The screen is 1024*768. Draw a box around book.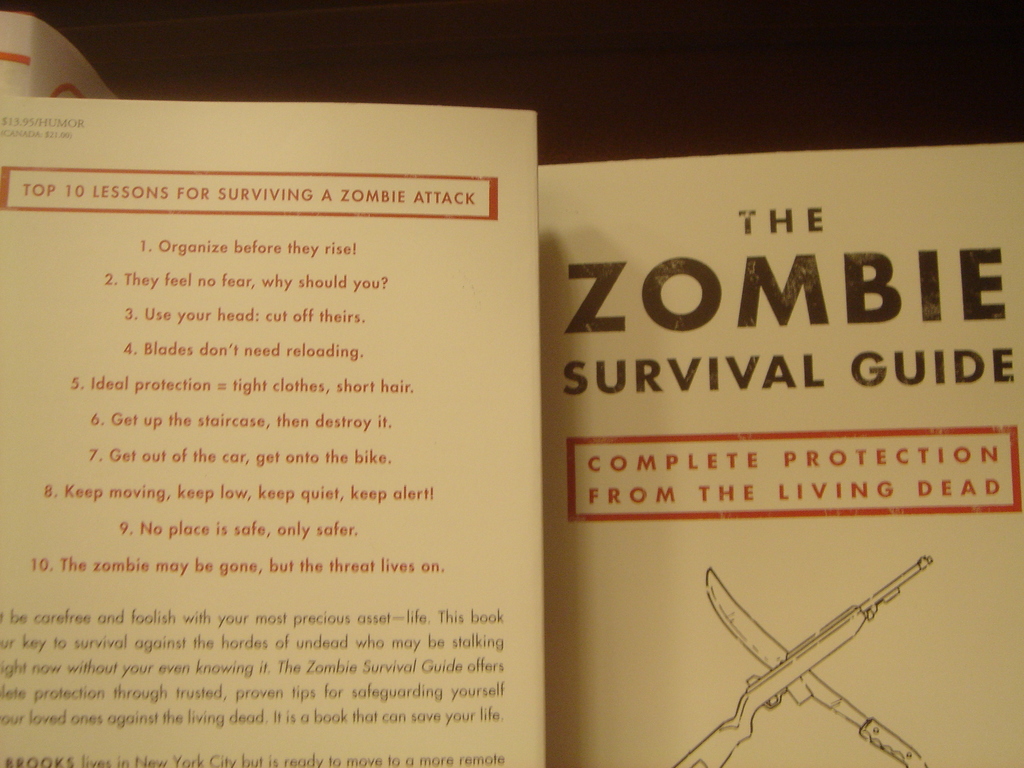
crop(546, 148, 1023, 767).
